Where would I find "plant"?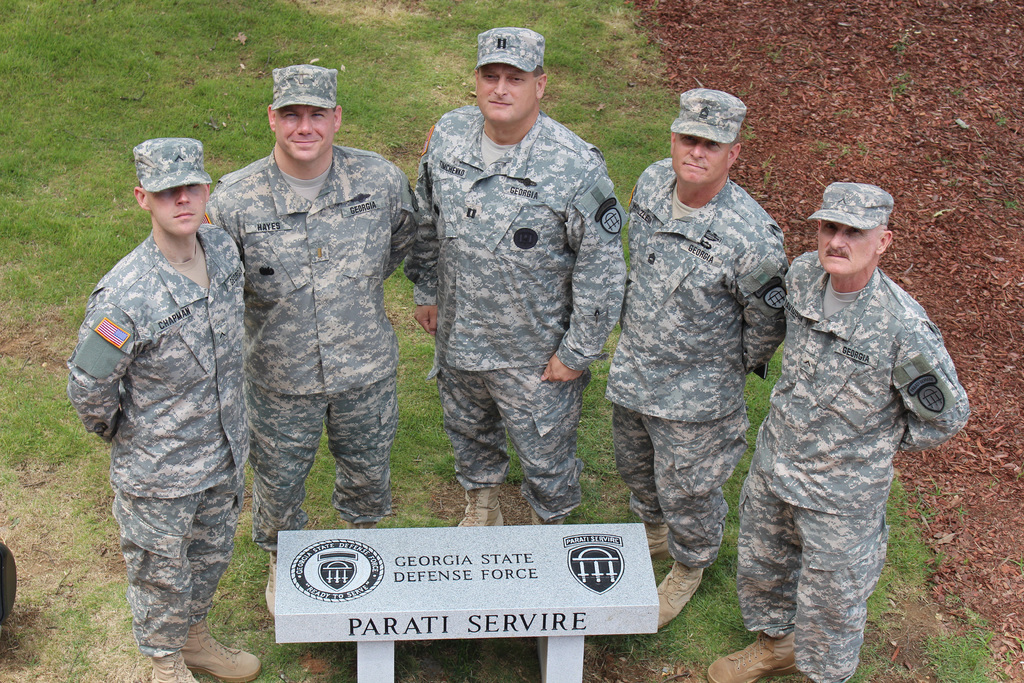
At (x1=929, y1=606, x2=1004, y2=682).
